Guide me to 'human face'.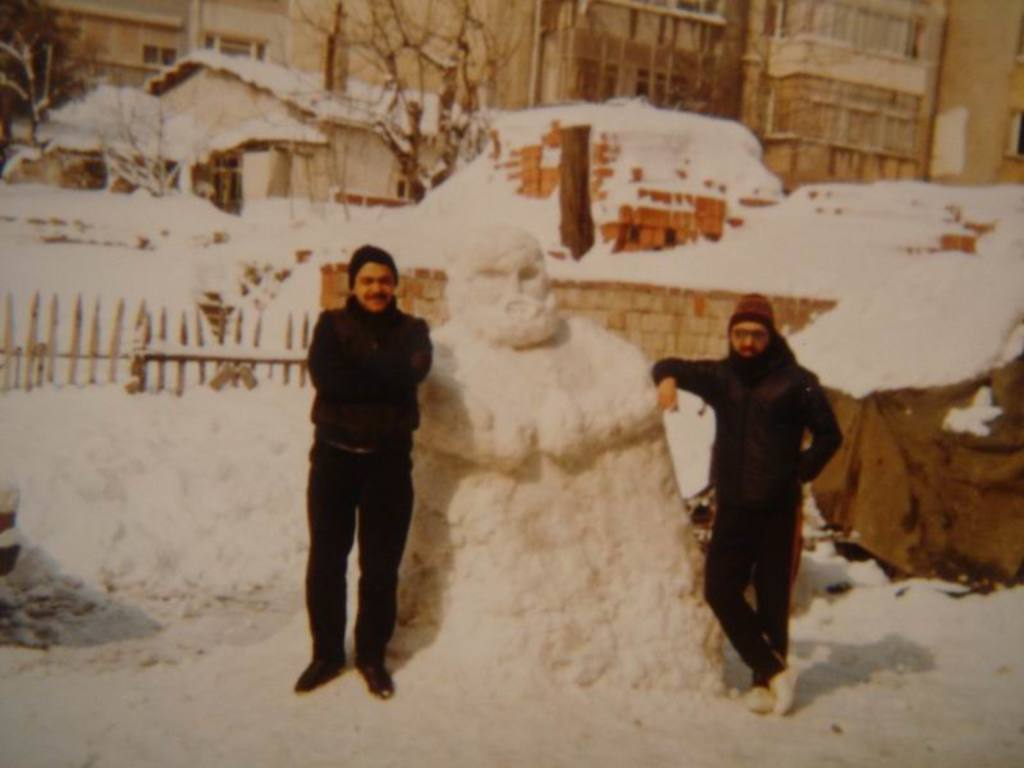
Guidance: 730, 321, 774, 358.
